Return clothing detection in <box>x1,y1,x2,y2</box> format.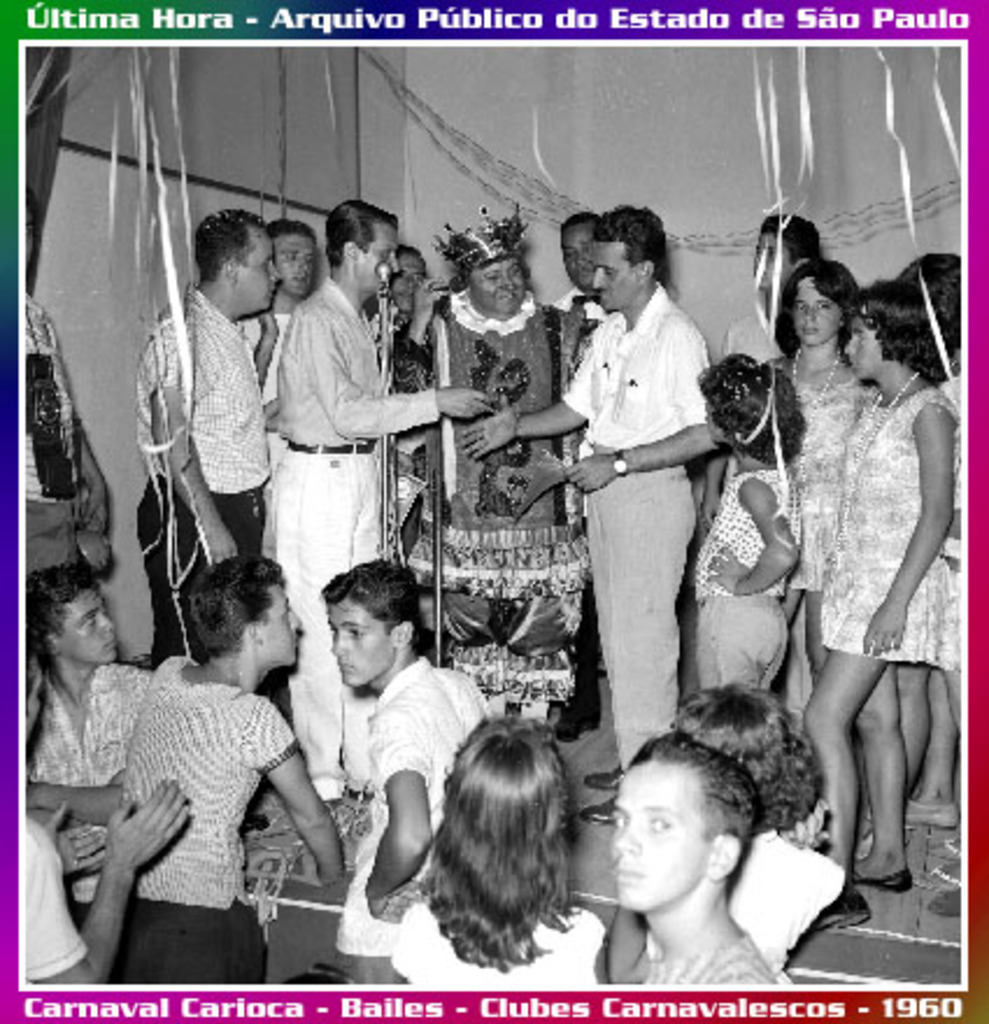
<box>344,661,424,952</box>.
